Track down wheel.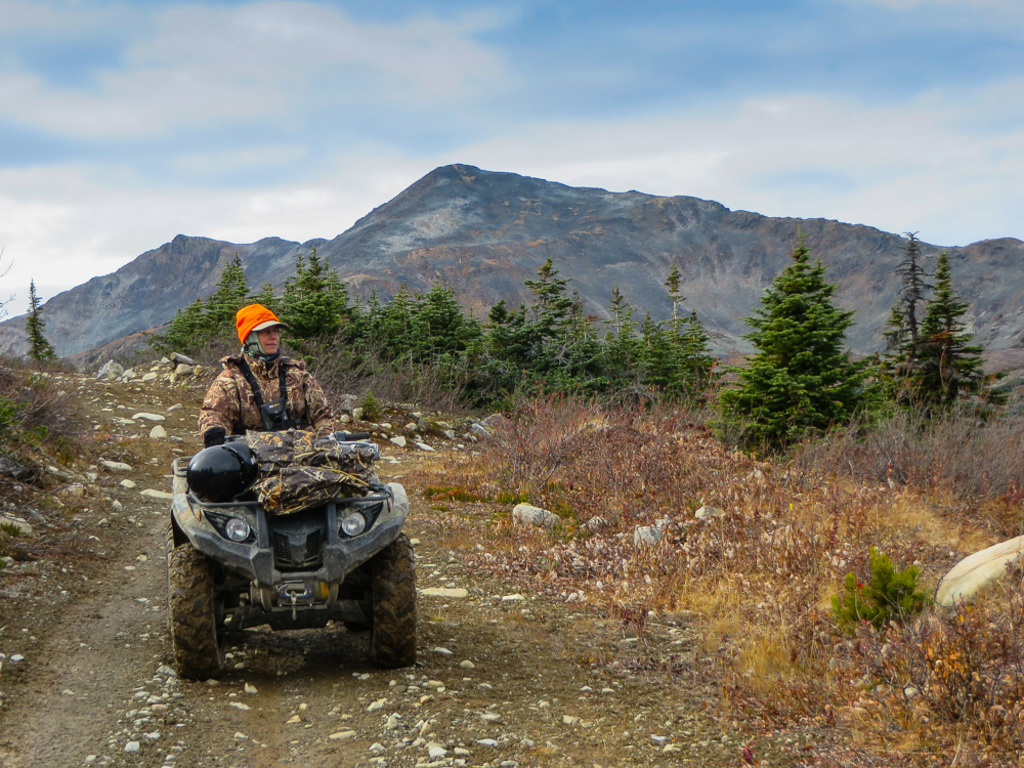
Tracked to (166,513,232,681).
